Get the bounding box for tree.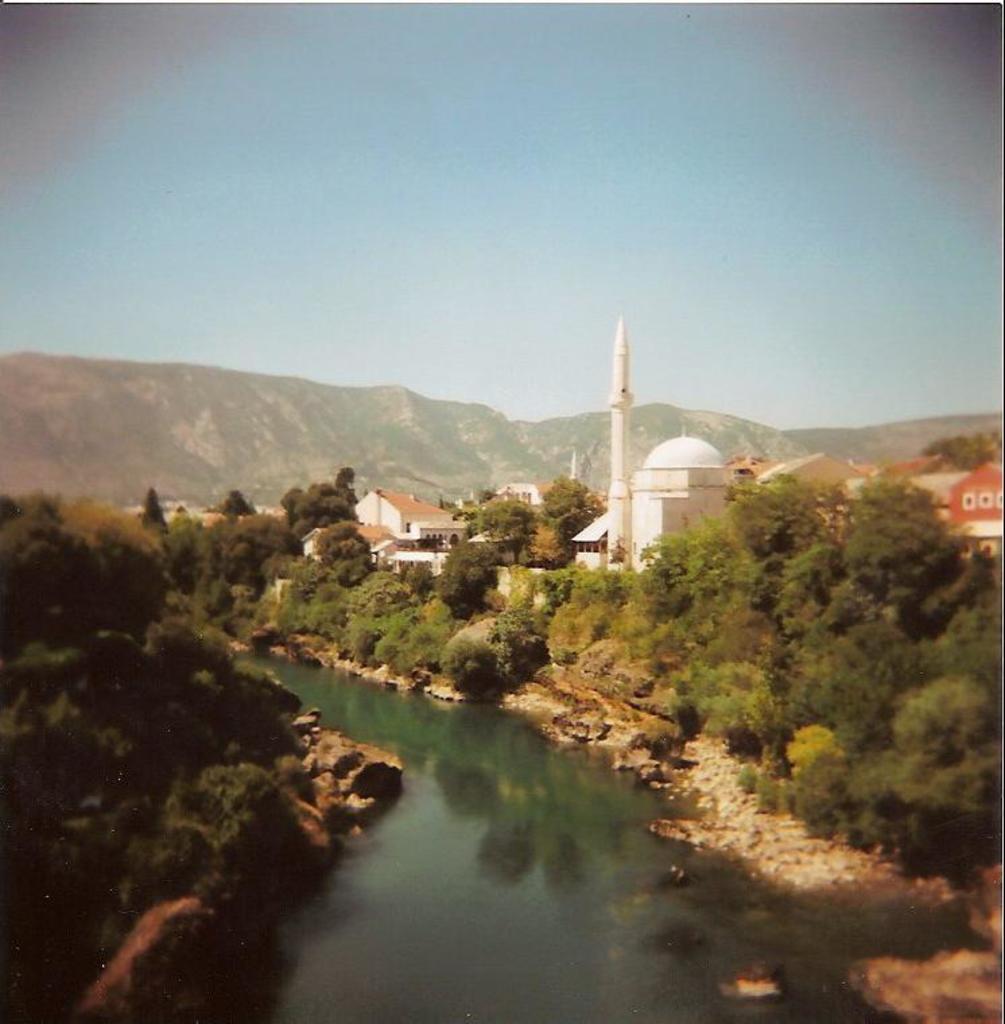
box(482, 598, 538, 683).
